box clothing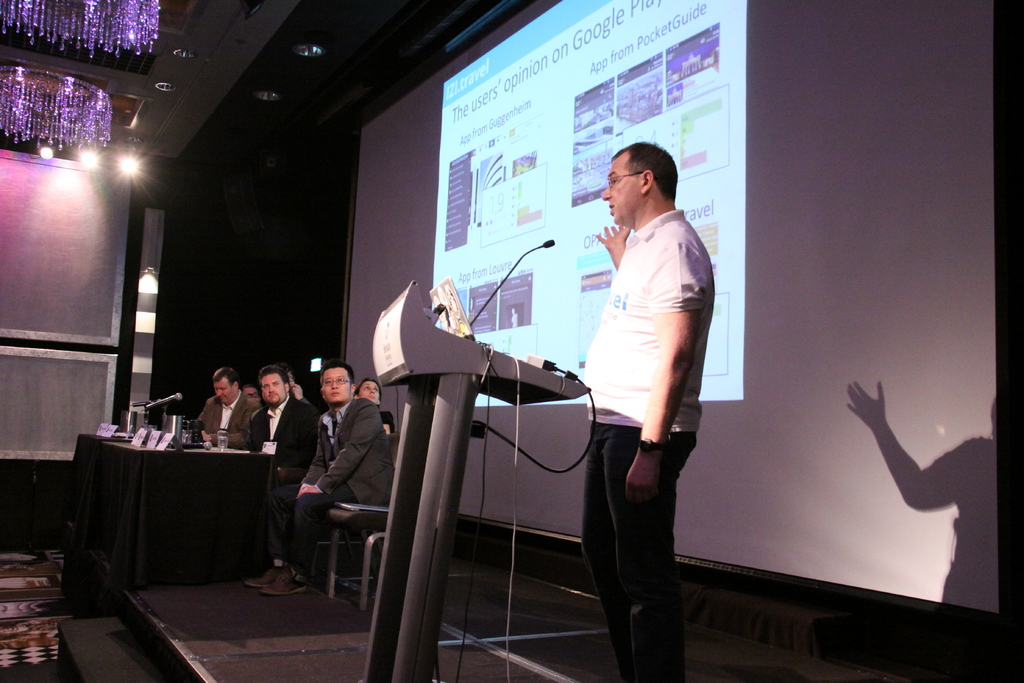
<region>580, 210, 715, 682</region>
